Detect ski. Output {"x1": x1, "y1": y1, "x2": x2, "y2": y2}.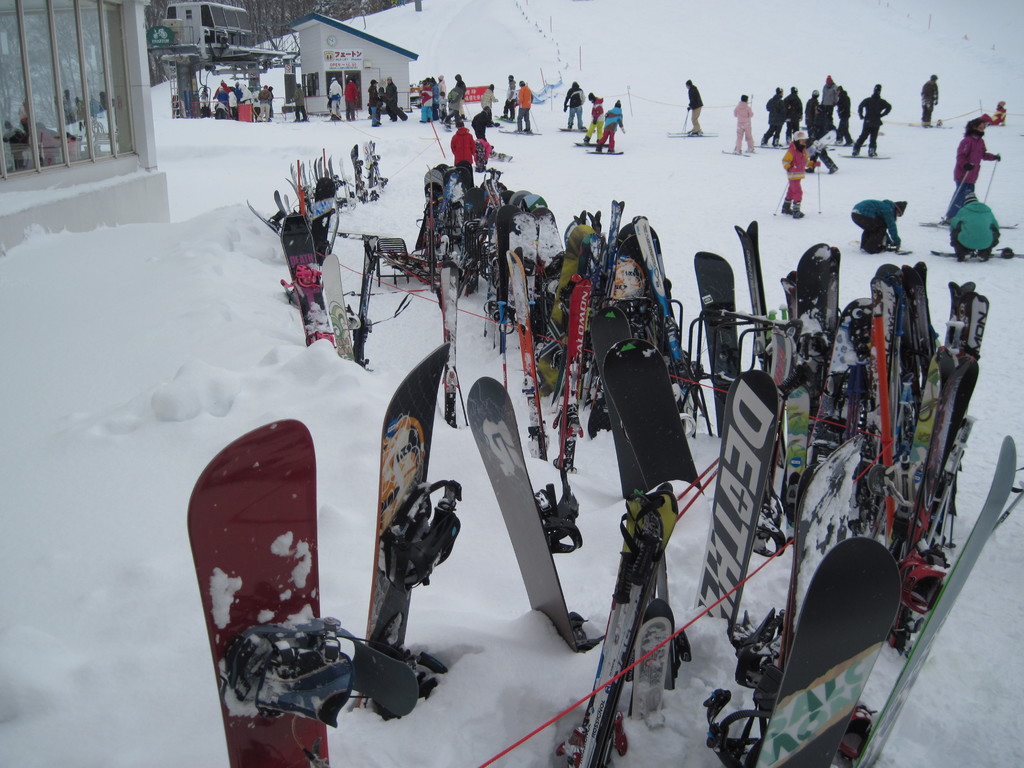
{"x1": 276, "y1": 208, "x2": 337, "y2": 344}.
